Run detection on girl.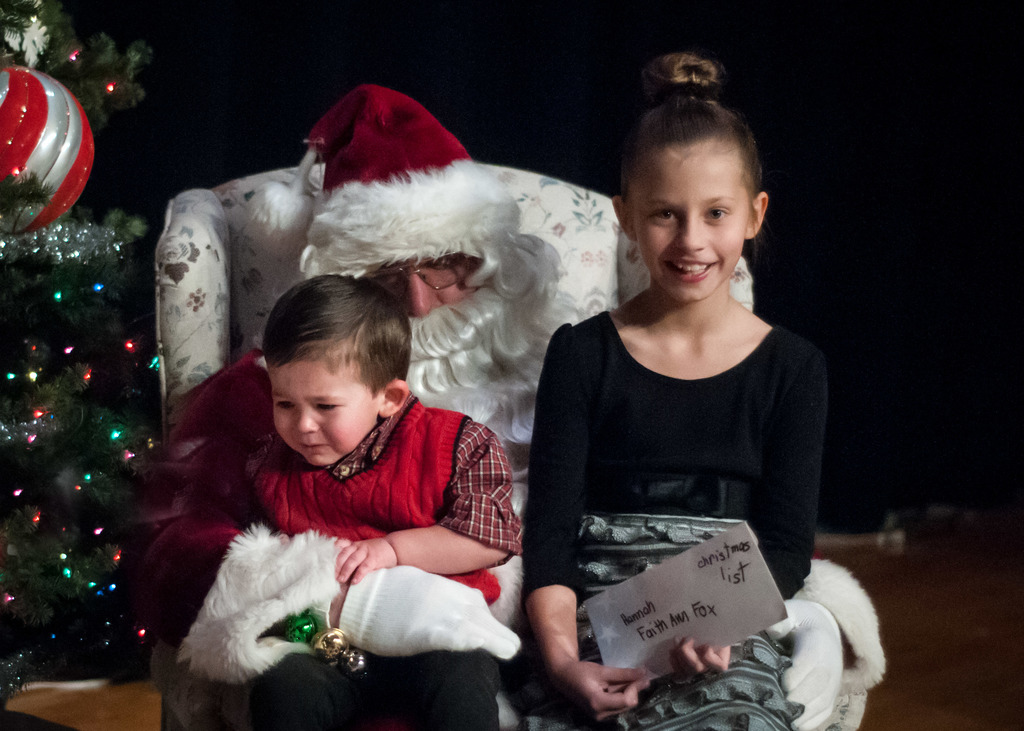
Result: region(514, 51, 831, 730).
